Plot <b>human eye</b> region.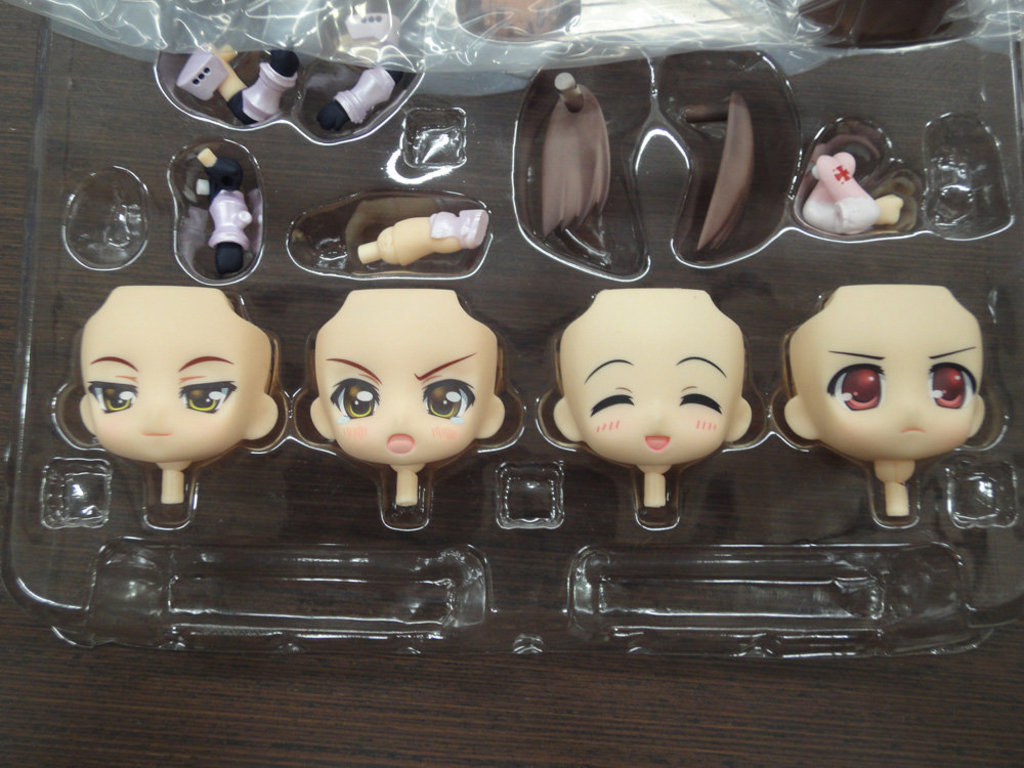
Plotted at bbox(416, 371, 478, 426).
